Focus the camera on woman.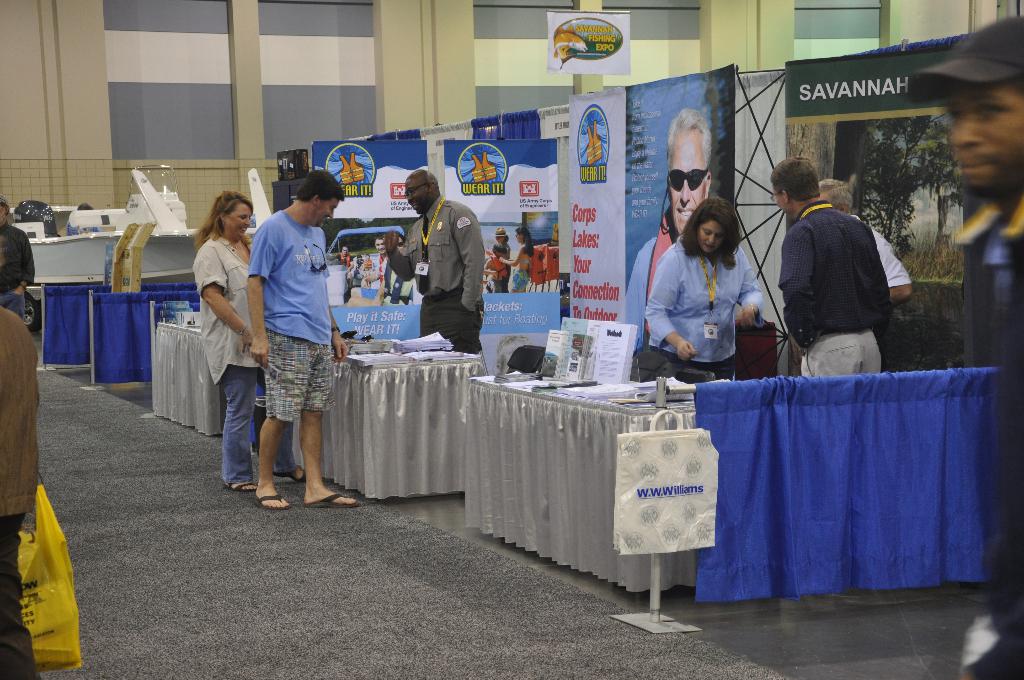
Focus region: select_region(500, 226, 539, 297).
